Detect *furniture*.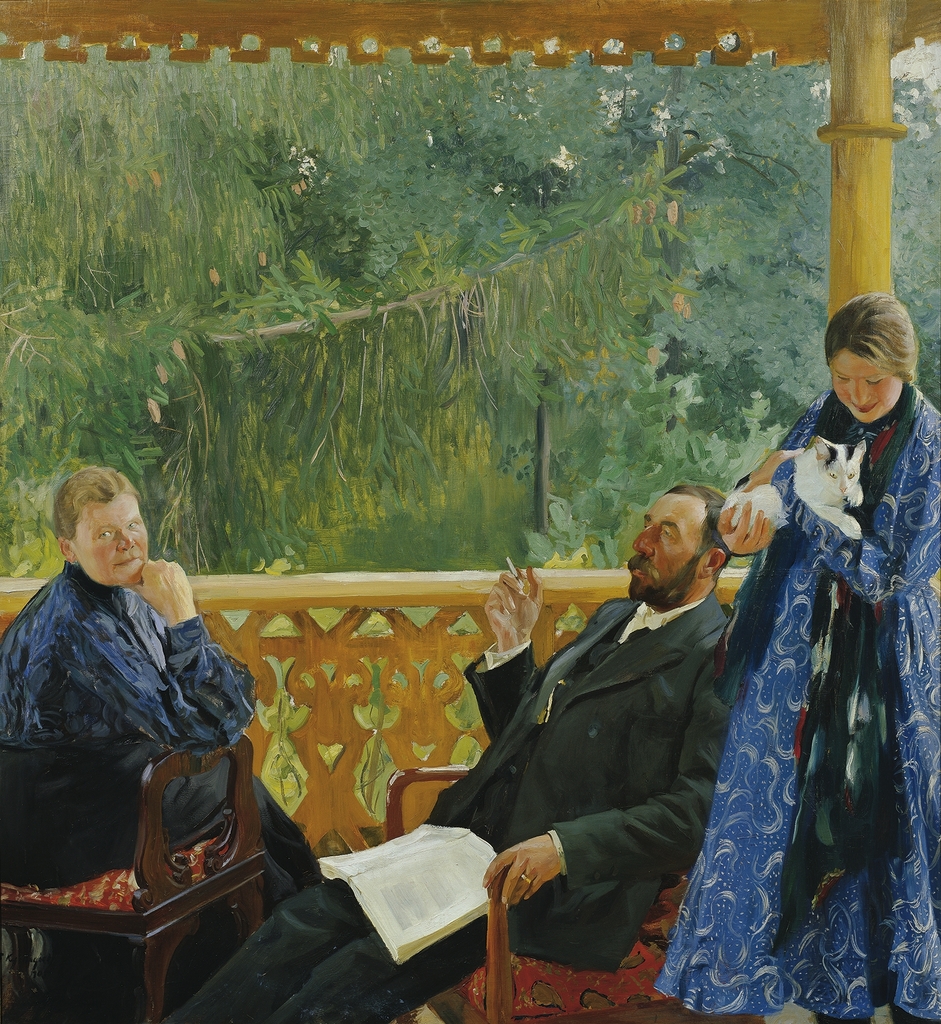
Detected at [x1=384, y1=696, x2=813, y2=1023].
